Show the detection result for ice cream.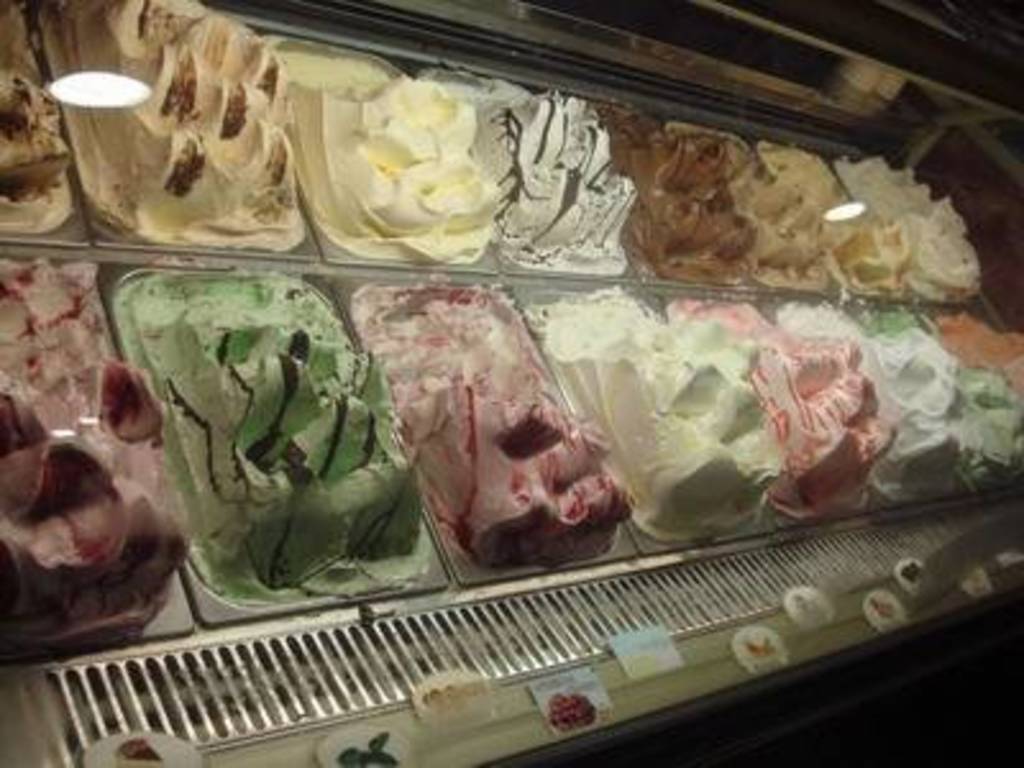
[36, 0, 307, 243].
